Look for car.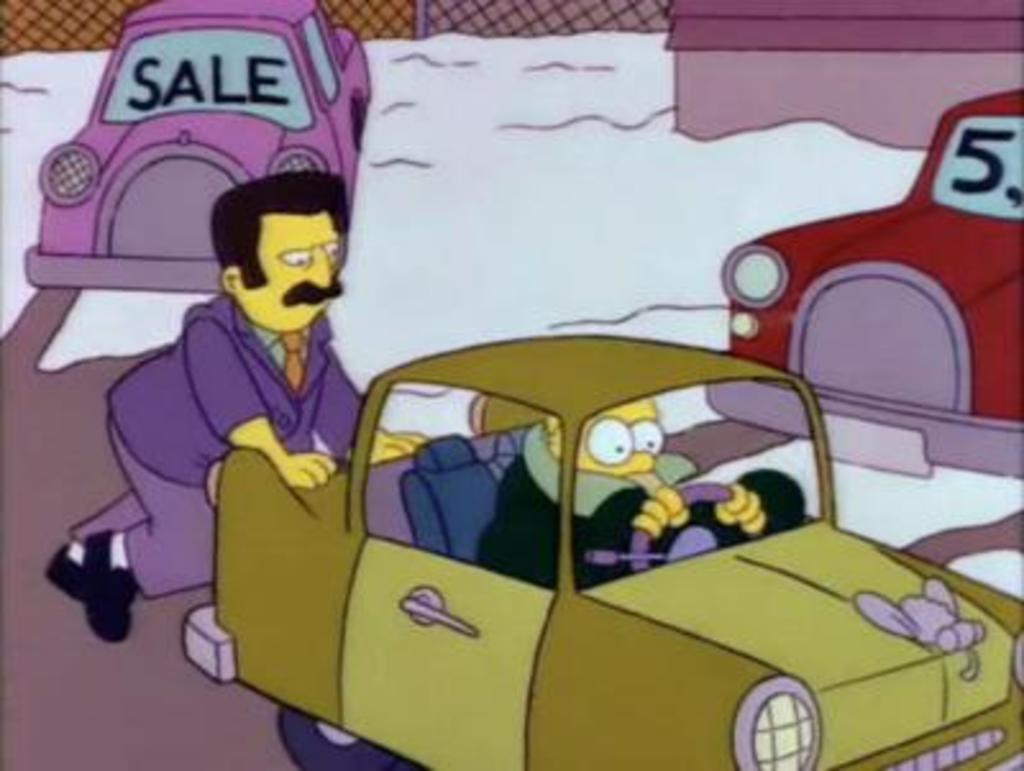
Found: <box>23,0,369,295</box>.
